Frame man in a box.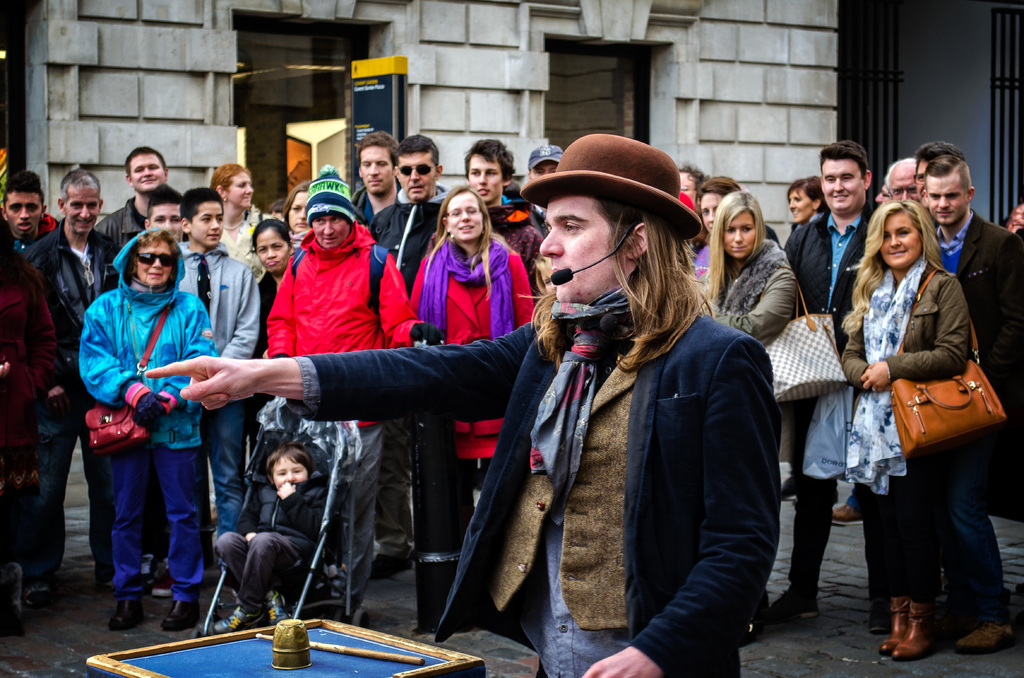
<bbox>467, 143, 544, 274</bbox>.
